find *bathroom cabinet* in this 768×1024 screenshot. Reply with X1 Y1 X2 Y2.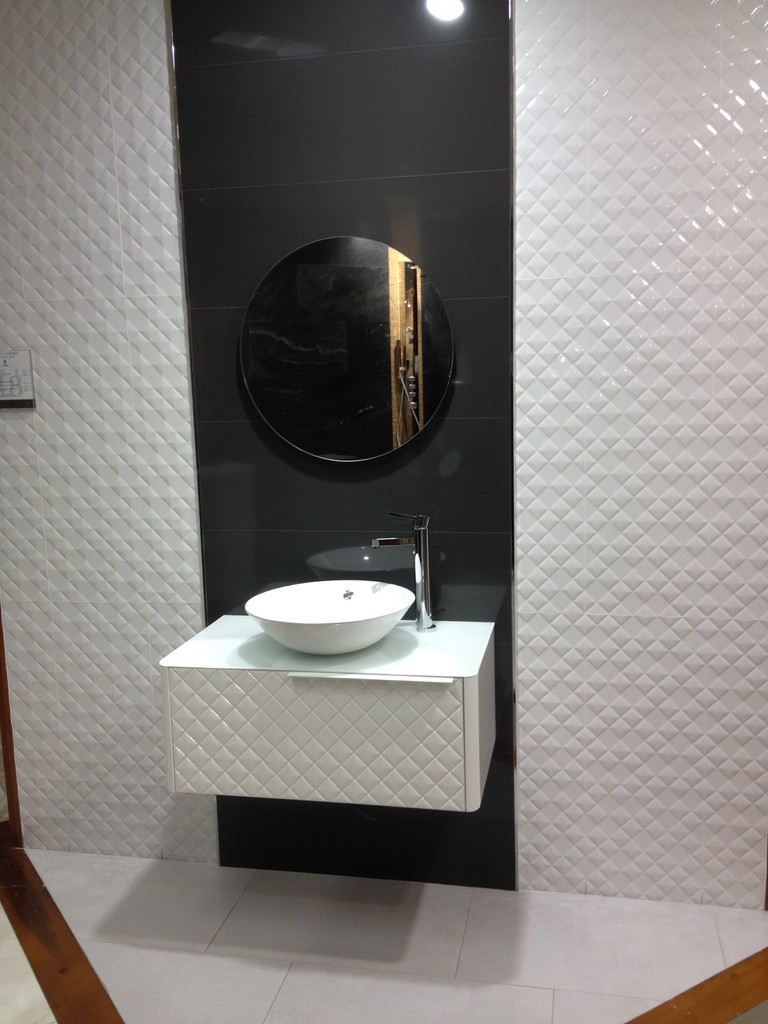
149 627 515 812.
